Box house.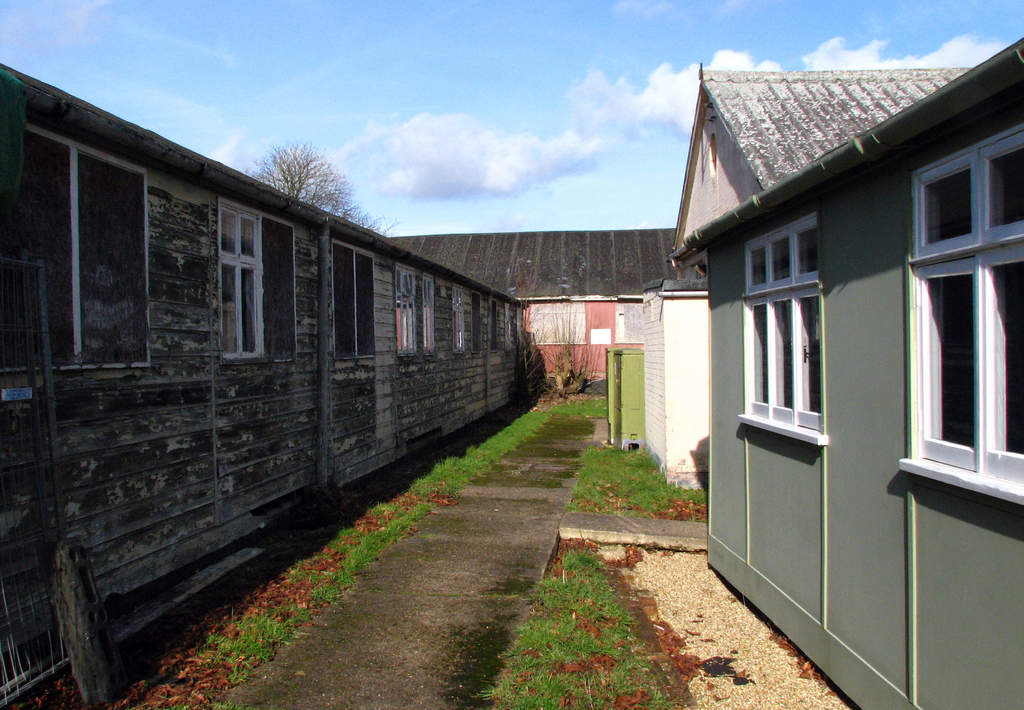
<box>605,272,712,481</box>.
